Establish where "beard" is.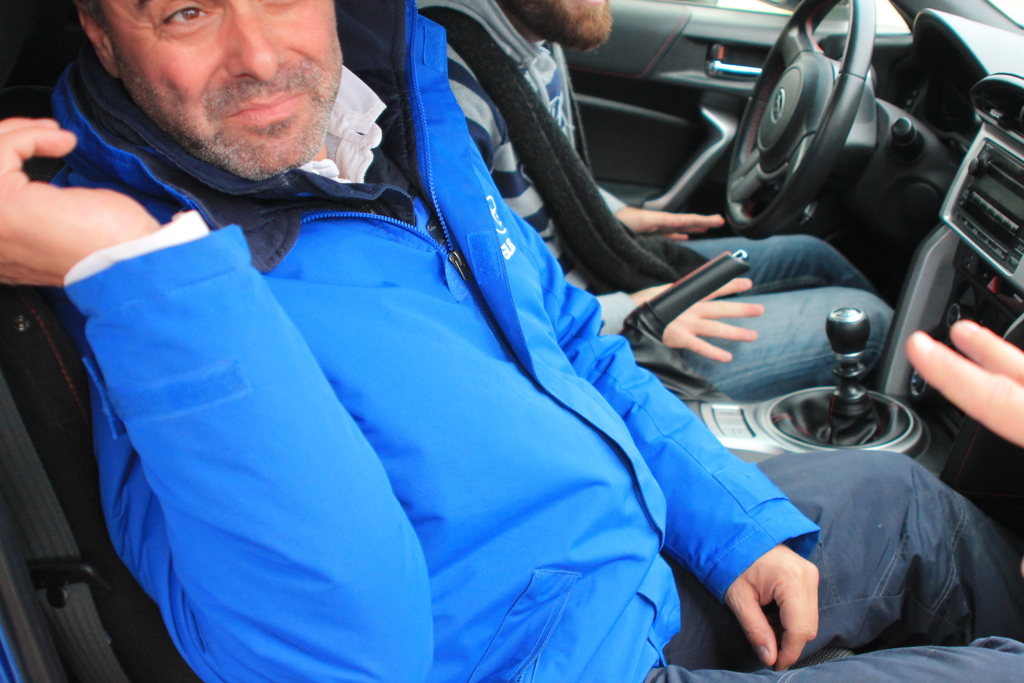
Established at (left=107, top=45, right=340, bottom=175).
